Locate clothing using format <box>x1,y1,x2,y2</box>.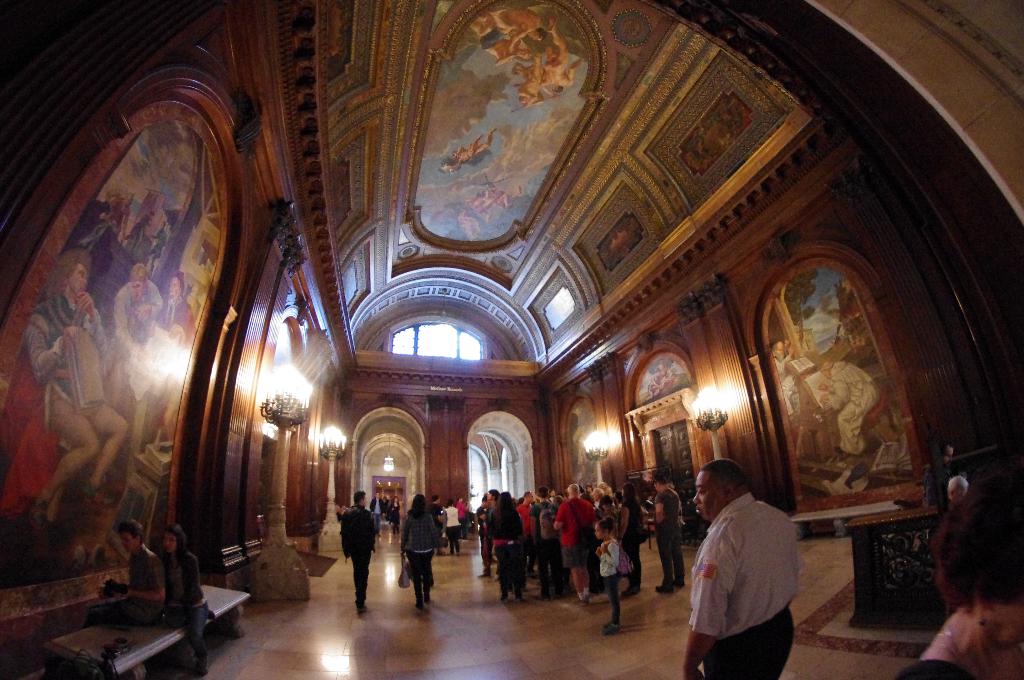
<box>922,609,1023,679</box>.
